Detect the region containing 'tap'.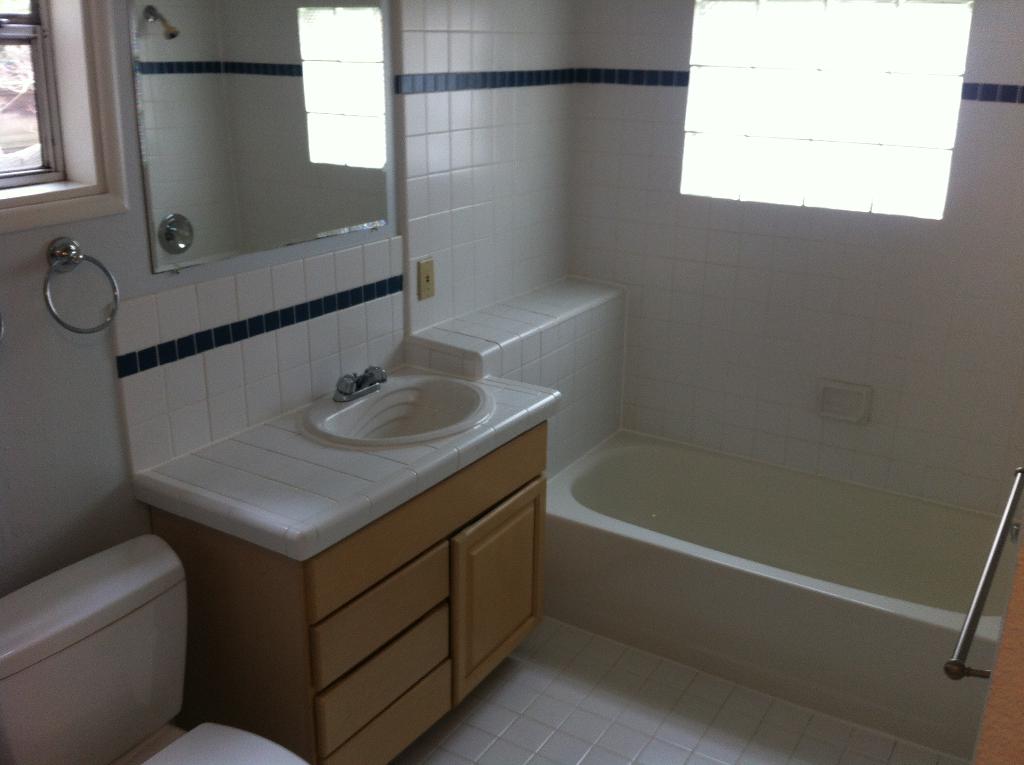
box=[334, 376, 380, 403].
